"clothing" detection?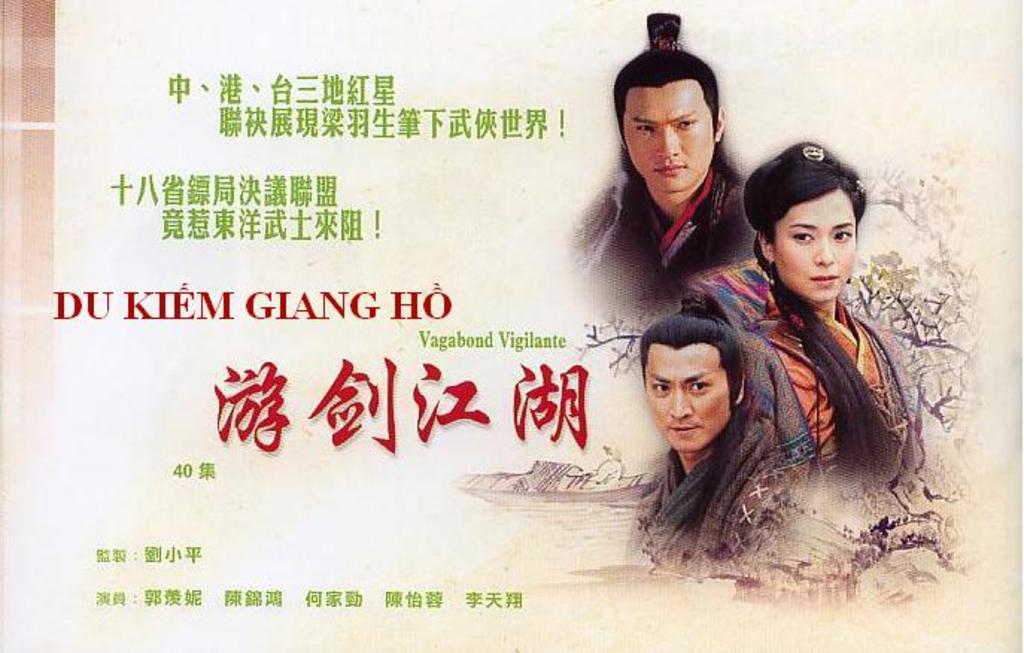
bbox=[744, 288, 930, 507]
